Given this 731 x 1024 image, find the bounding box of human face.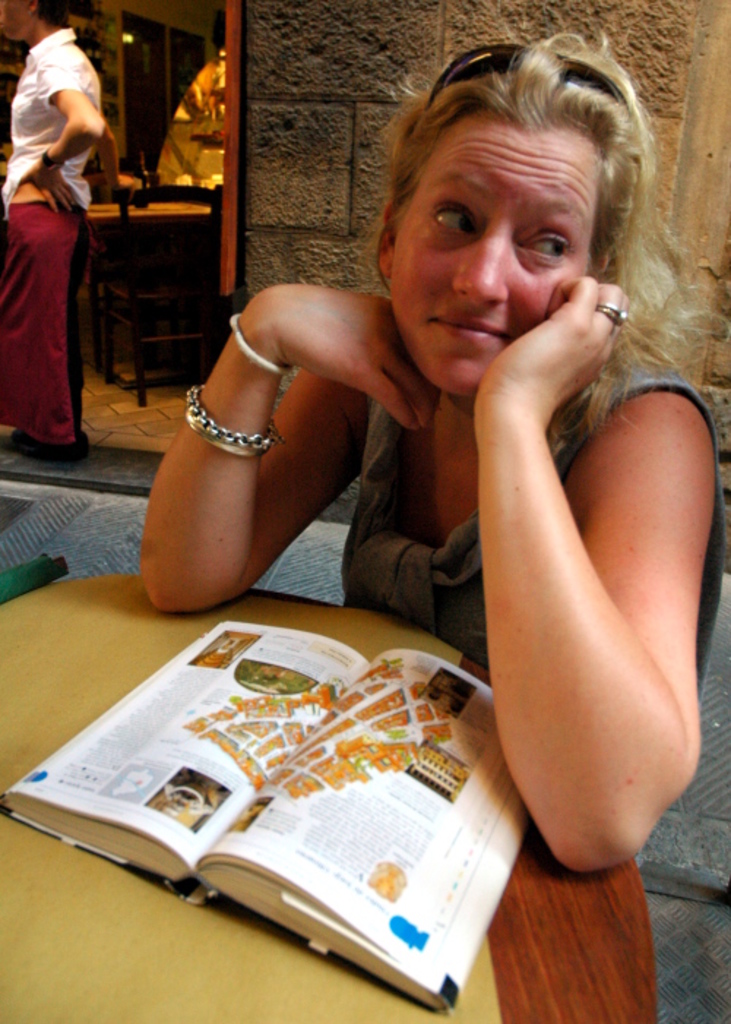
[x1=0, y1=1, x2=32, y2=41].
